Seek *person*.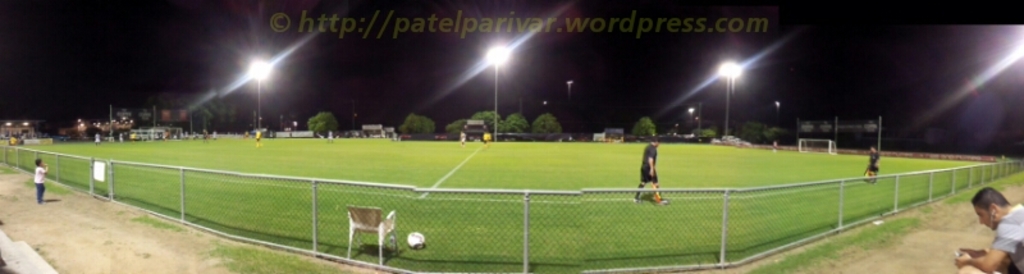
locate(28, 150, 50, 204).
